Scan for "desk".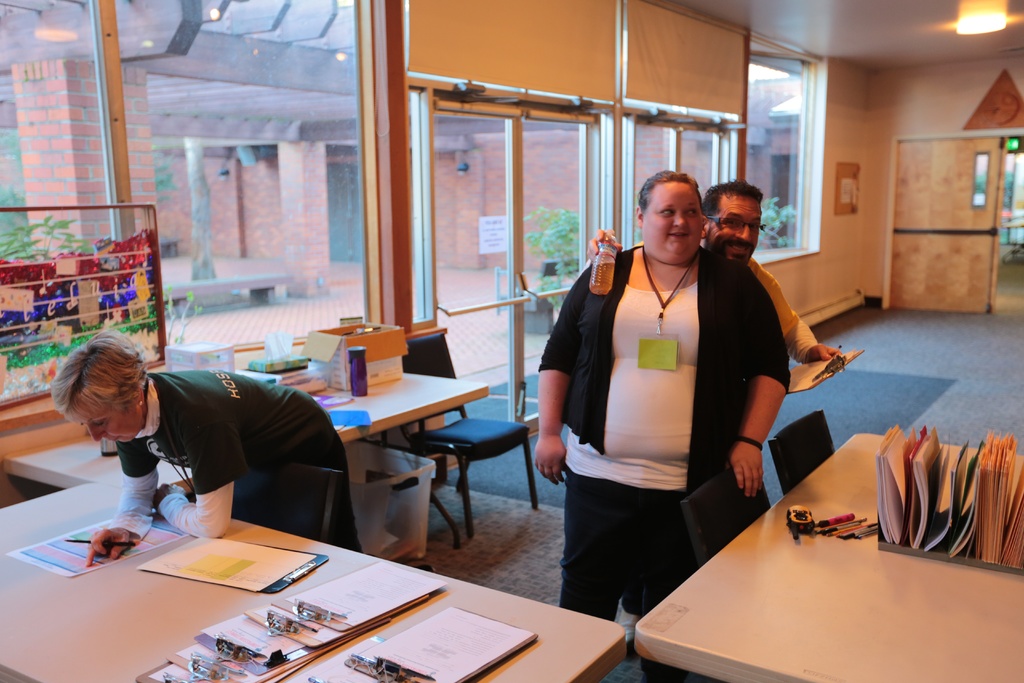
Scan result: {"x1": 0, "y1": 474, "x2": 634, "y2": 682}.
